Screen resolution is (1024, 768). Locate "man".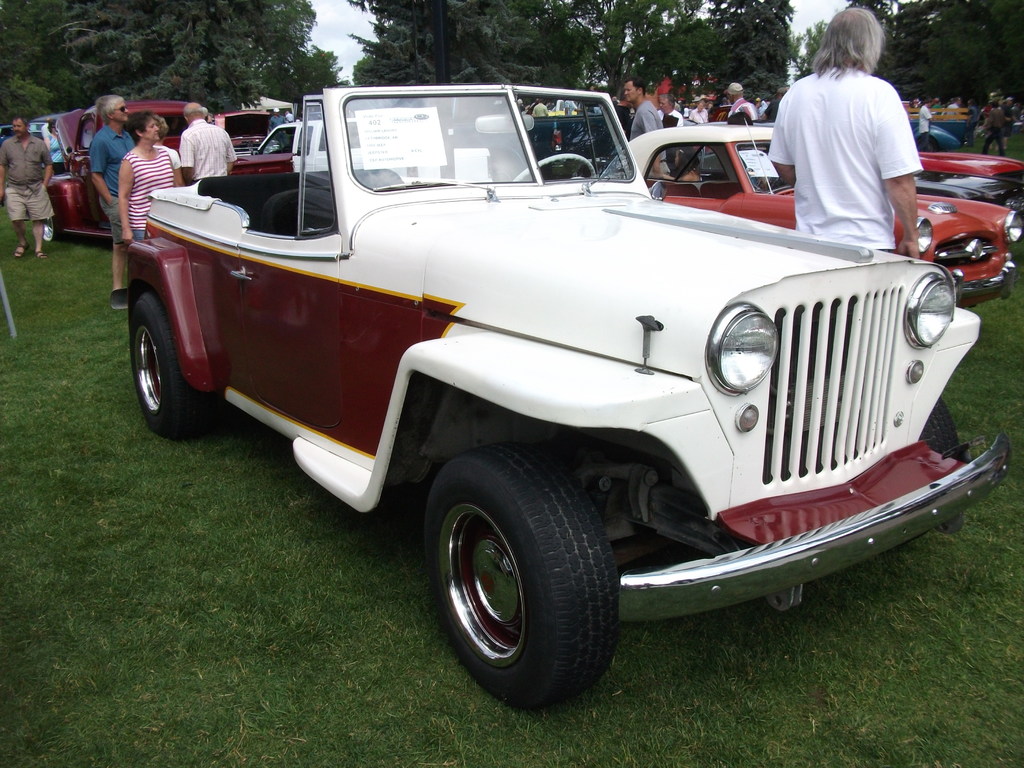
Rect(918, 100, 936, 153).
